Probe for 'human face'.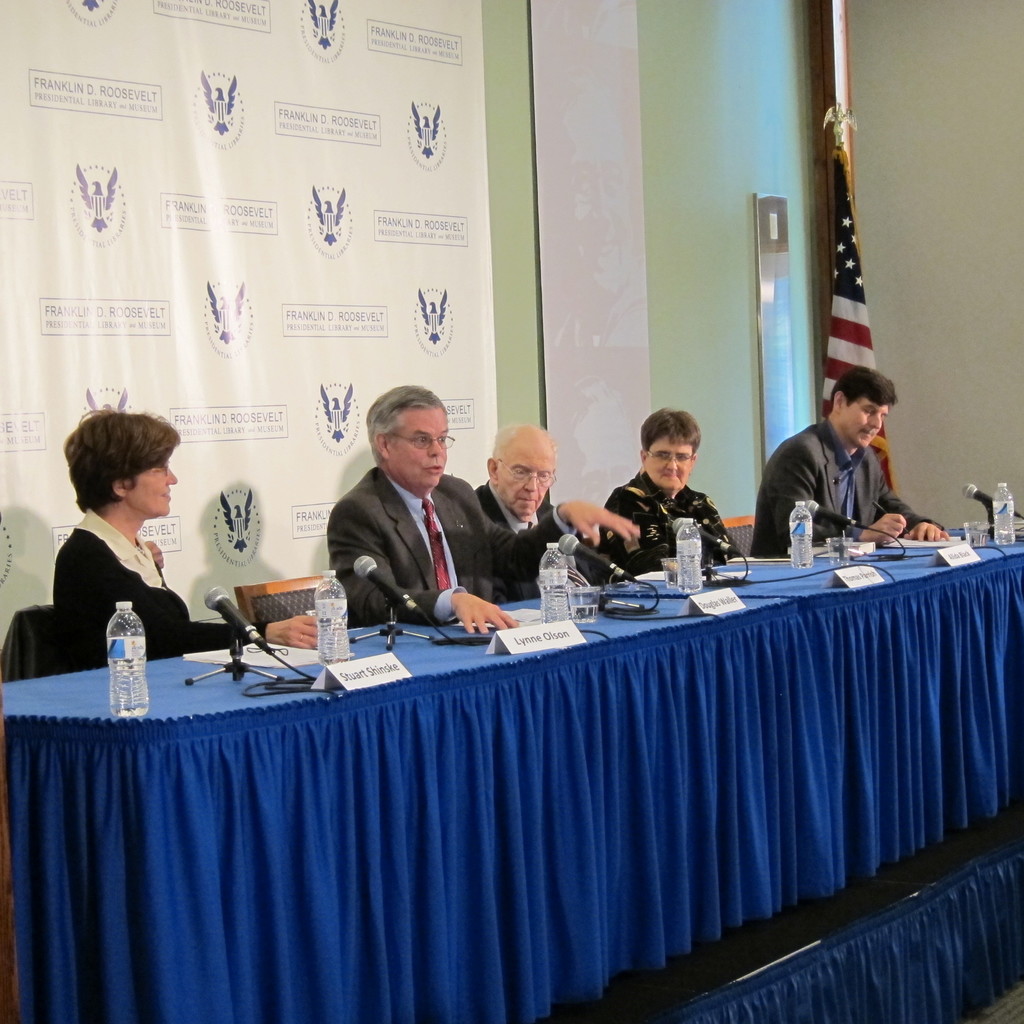
Probe result: pyautogui.locateOnScreen(130, 460, 177, 514).
